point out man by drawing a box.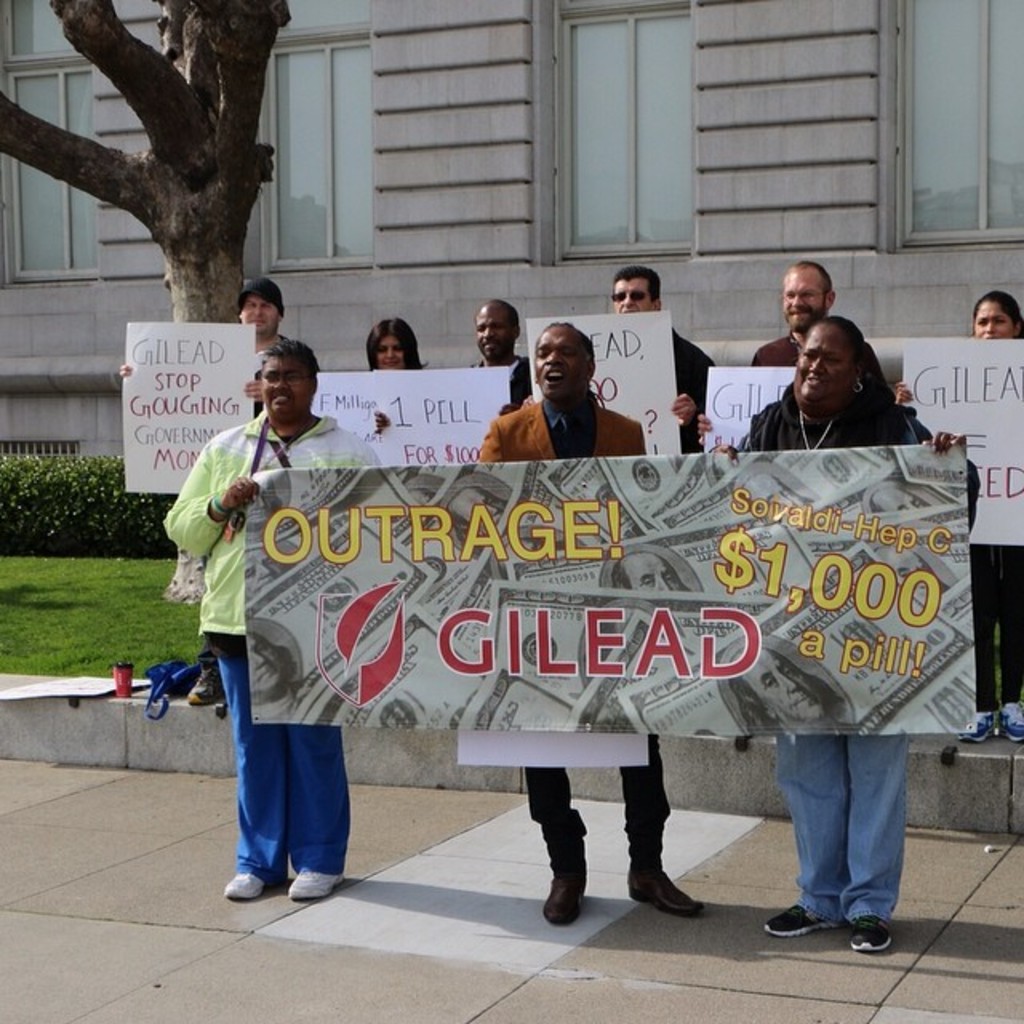
<bbox>118, 277, 293, 416</bbox>.
